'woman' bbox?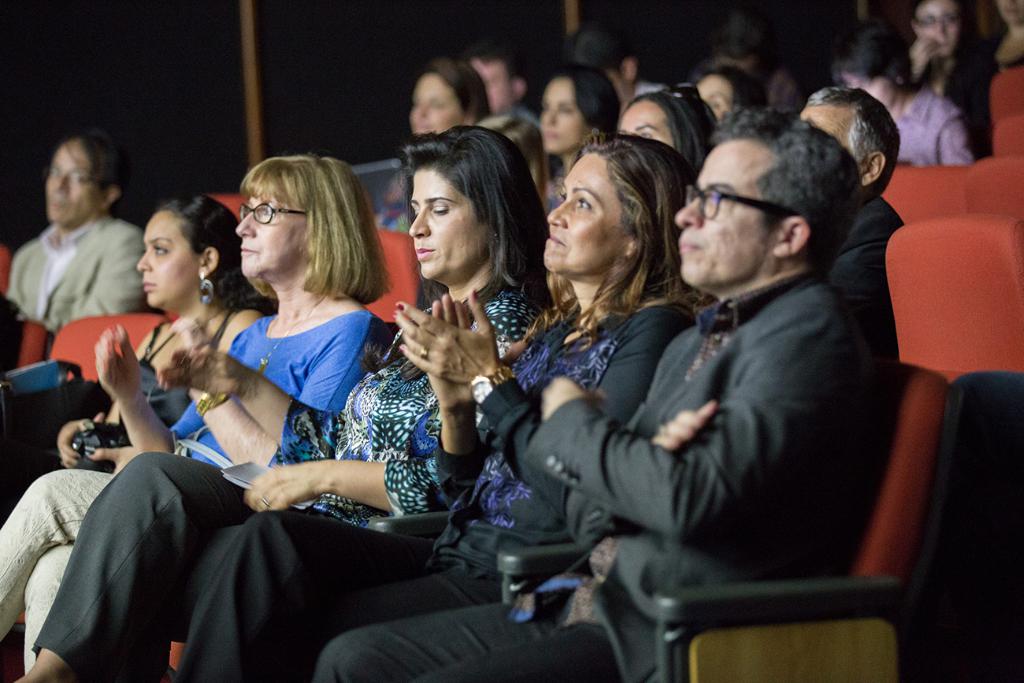
crop(905, 0, 999, 161)
